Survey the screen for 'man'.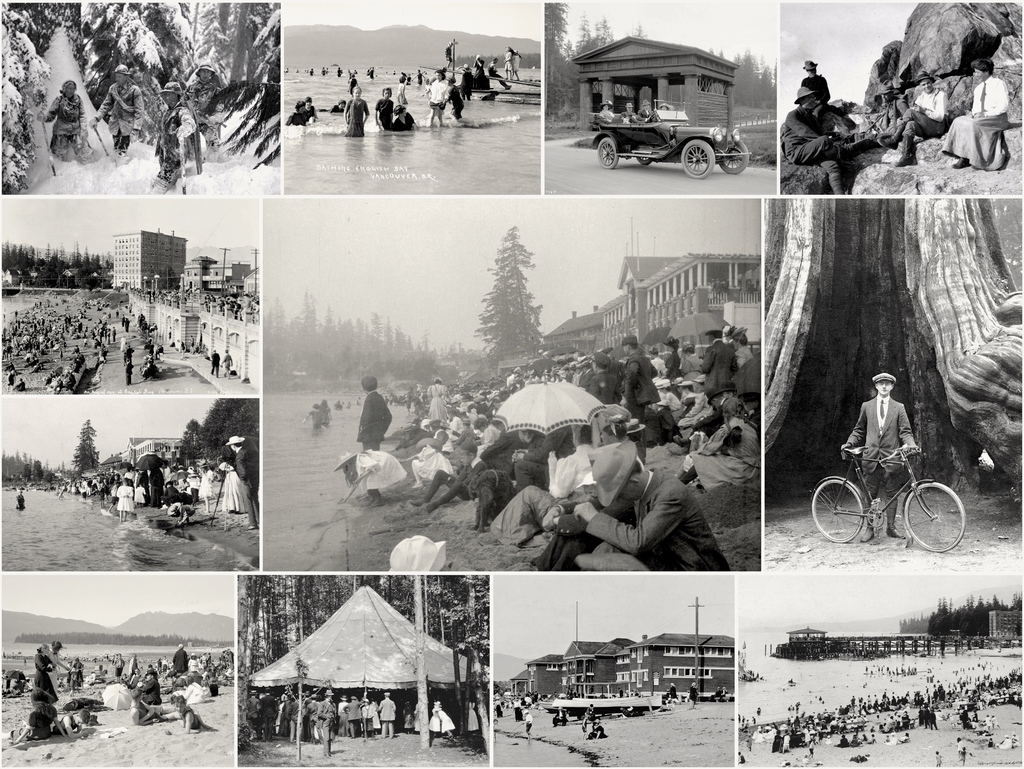
Survey found: x1=209, y1=346, x2=223, y2=377.
